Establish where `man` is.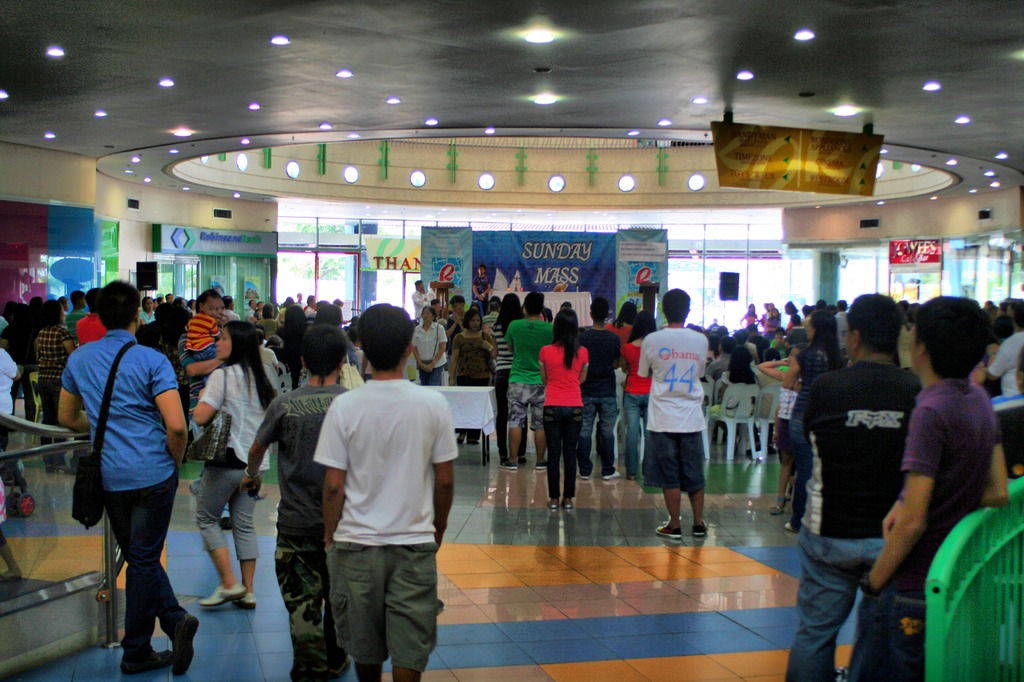
Established at region(58, 295, 70, 313).
